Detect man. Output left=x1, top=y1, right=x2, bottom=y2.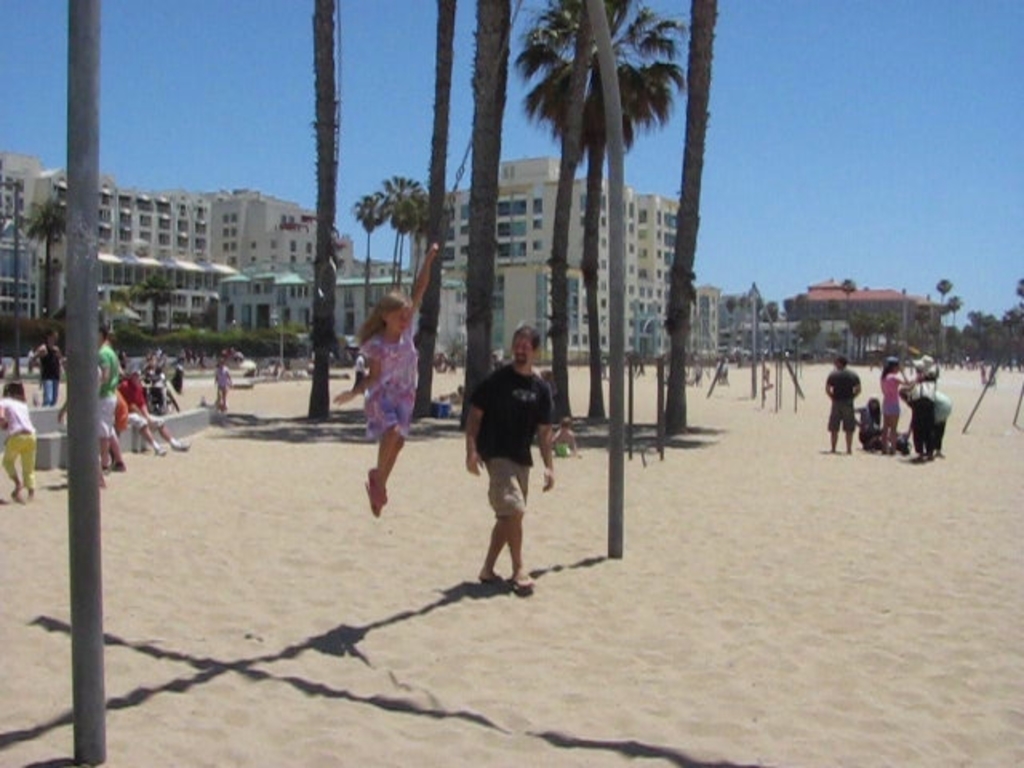
left=826, top=357, right=864, bottom=458.
